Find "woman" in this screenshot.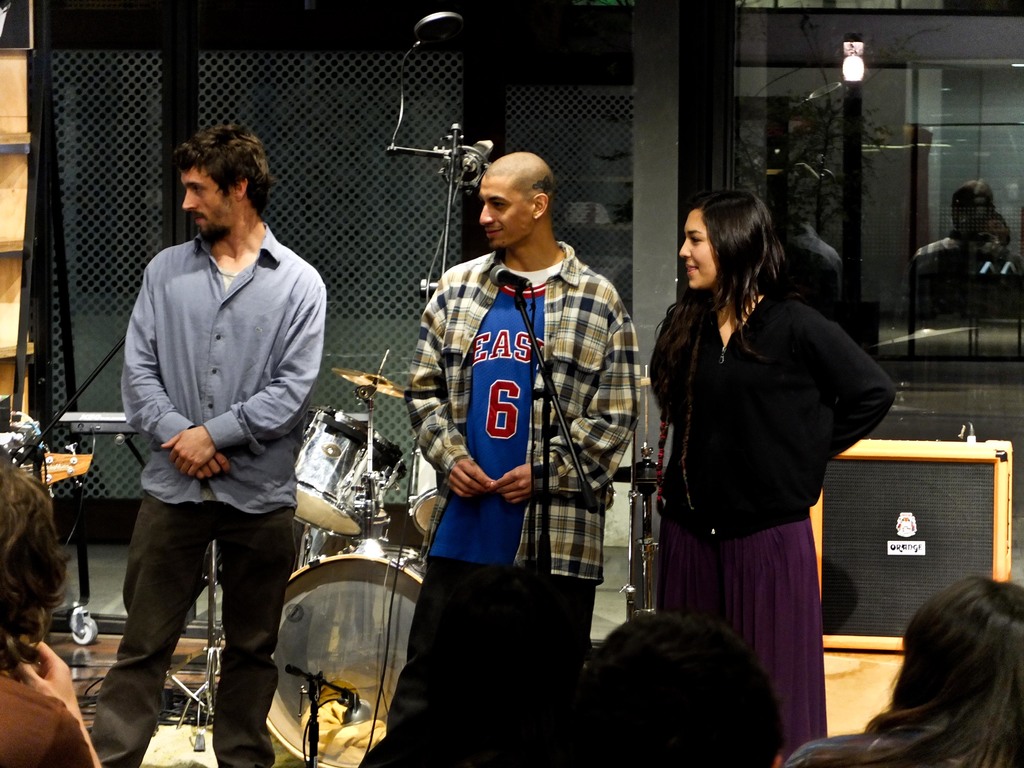
The bounding box for "woman" is <region>643, 193, 891, 767</region>.
